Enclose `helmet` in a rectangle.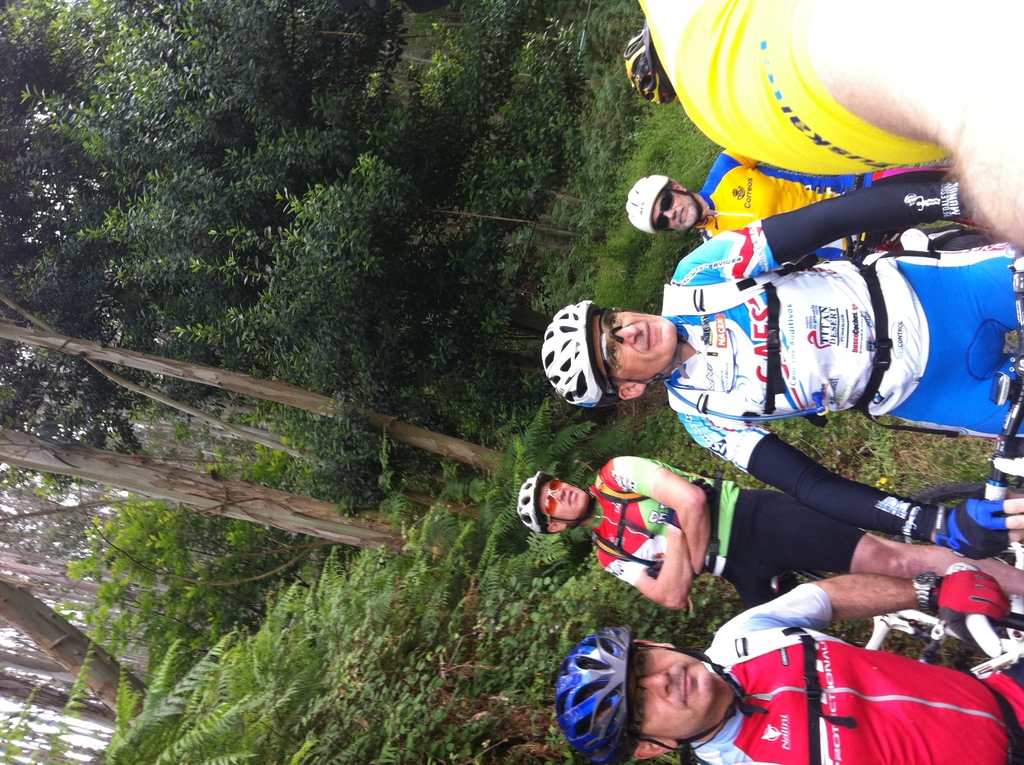
x1=624, y1=173, x2=700, y2=238.
